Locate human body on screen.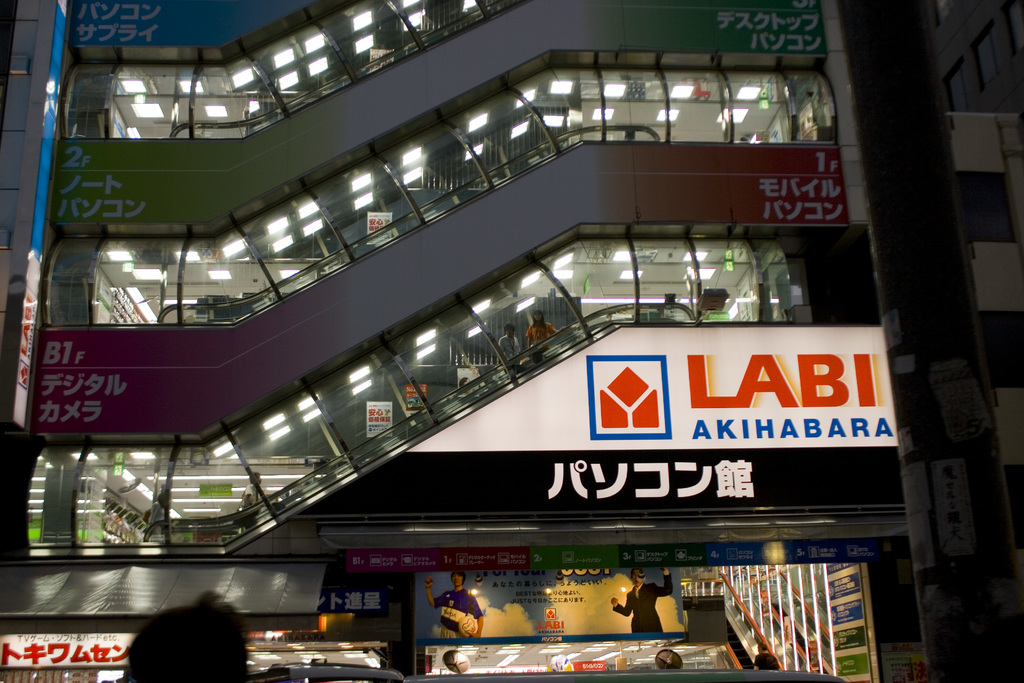
On screen at Rect(749, 646, 777, 672).
